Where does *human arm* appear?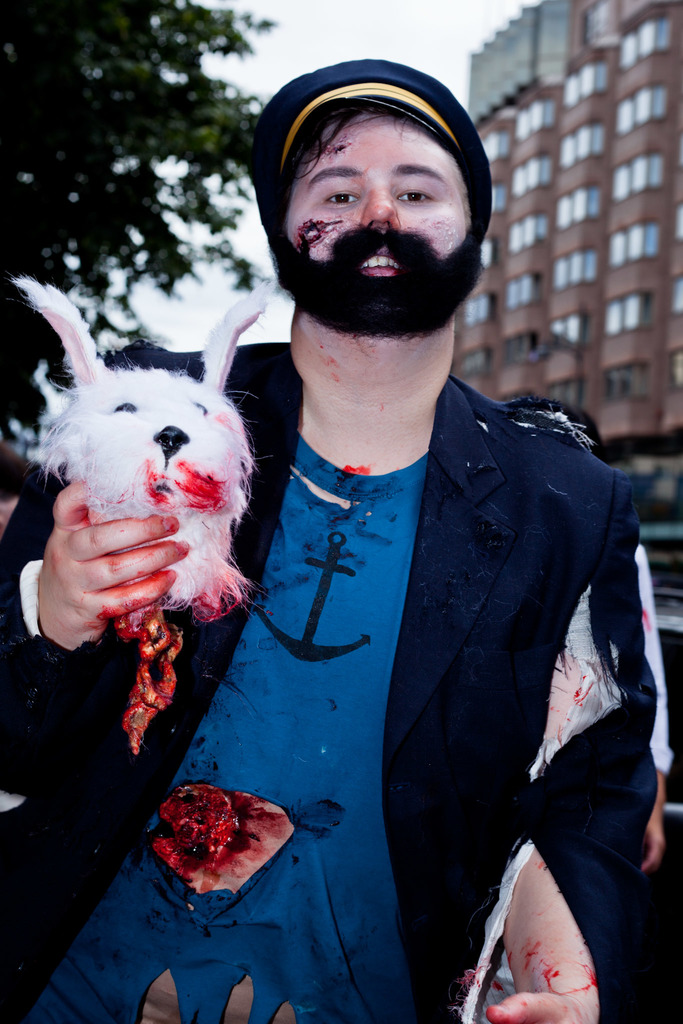
Appears at 1 331 191 797.
